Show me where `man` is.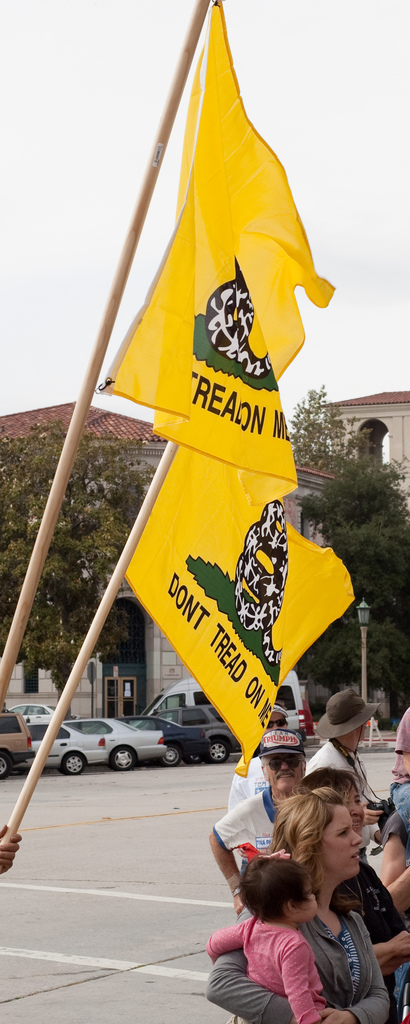
`man` is at Rect(208, 726, 303, 918).
